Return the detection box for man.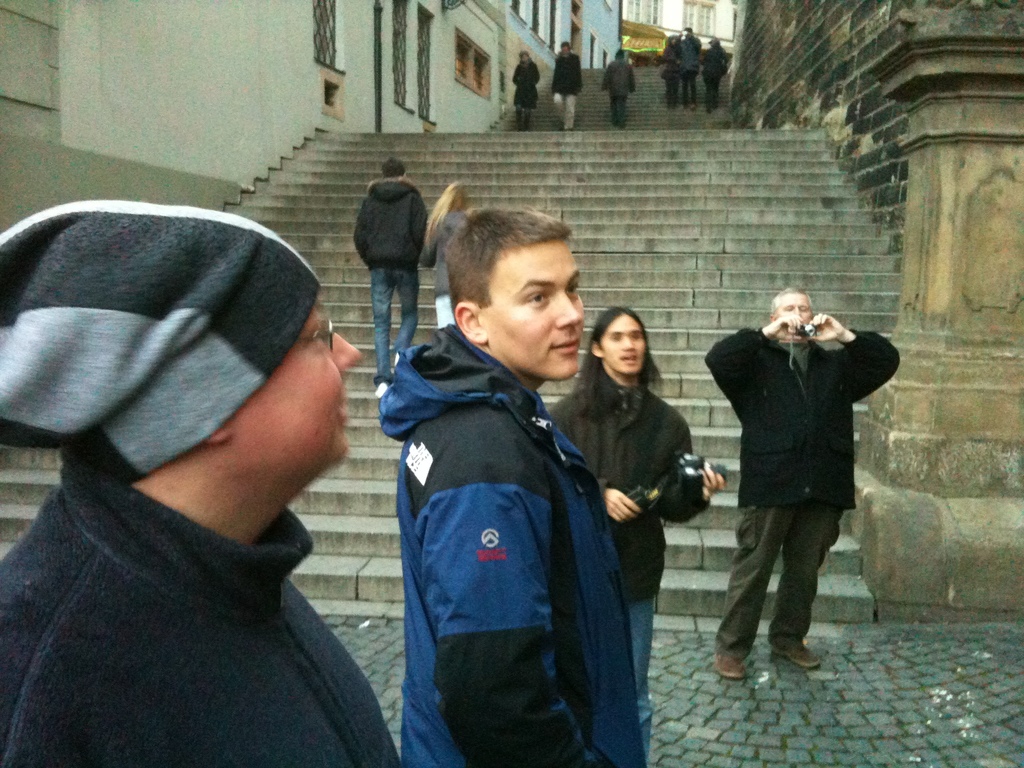
[x1=674, y1=19, x2=702, y2=111].
